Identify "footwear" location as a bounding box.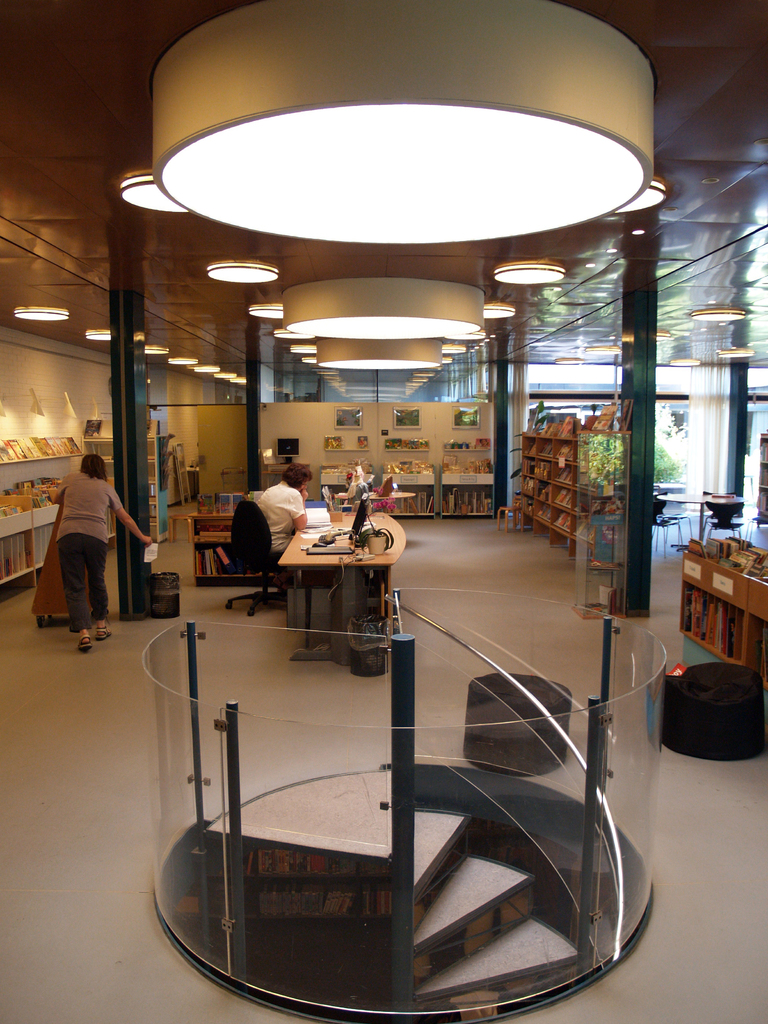
[x1=78, y1=632, x2=90, y2=652].
